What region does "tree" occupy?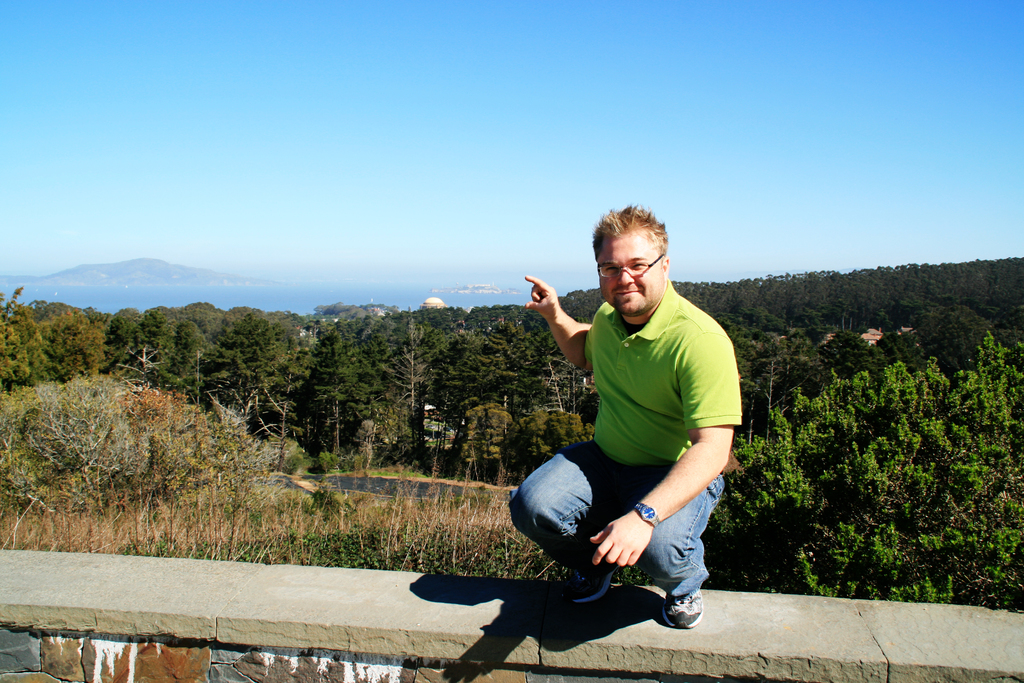
crop(703, 297, 992, 599).
